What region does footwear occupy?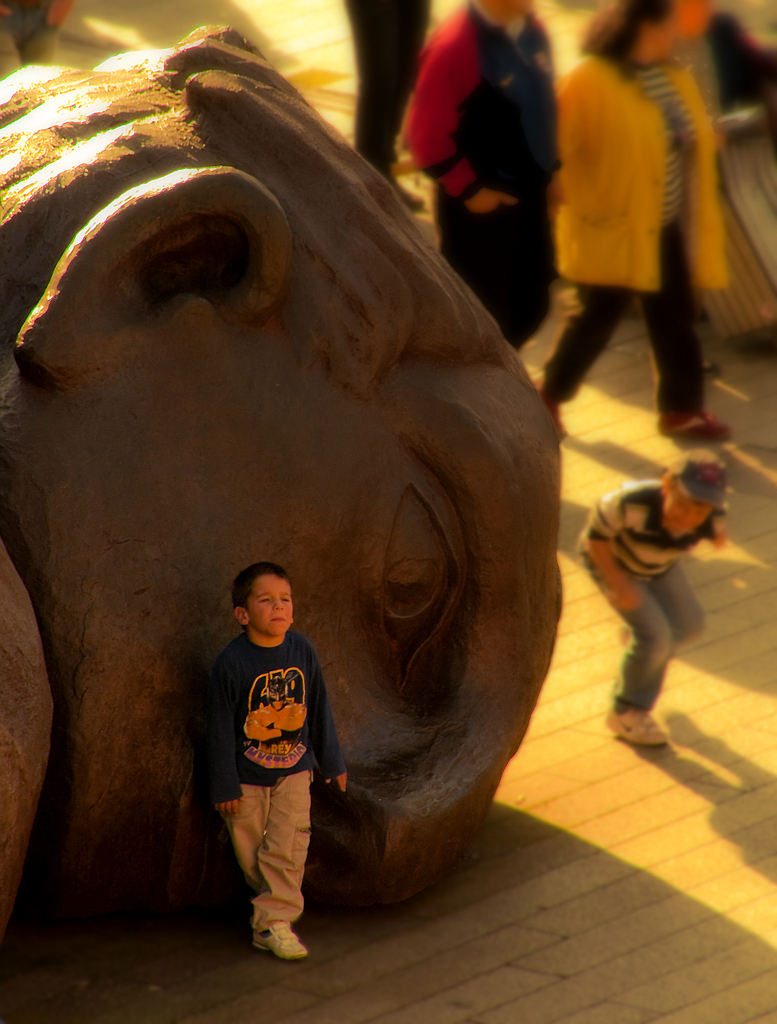
534/386/571/442.
